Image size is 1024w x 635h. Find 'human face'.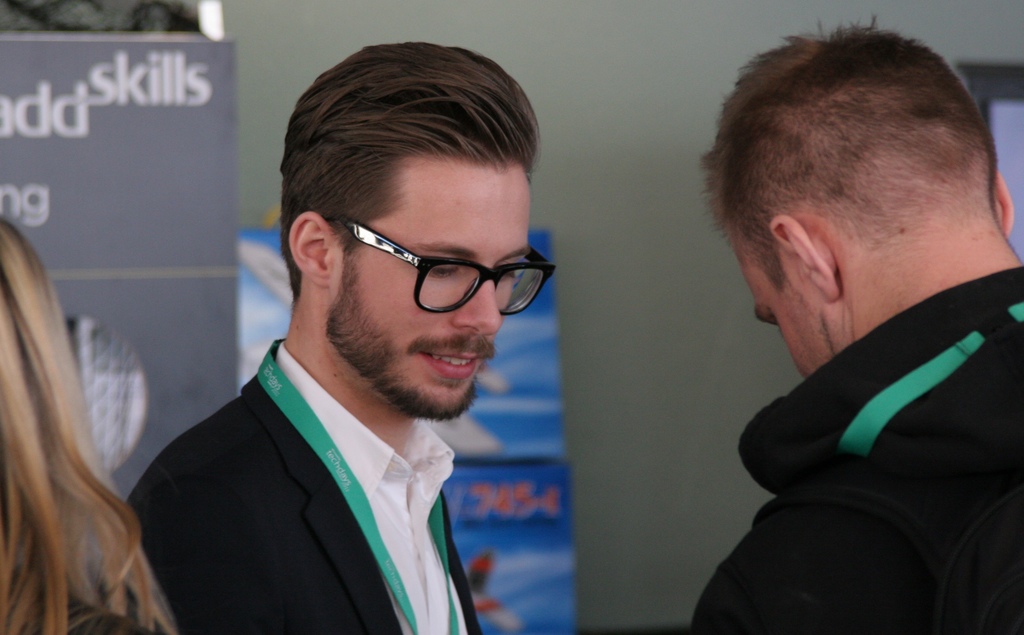
{"x1": 335, "y1": 154, "x2": 529, "y2": 419}.
